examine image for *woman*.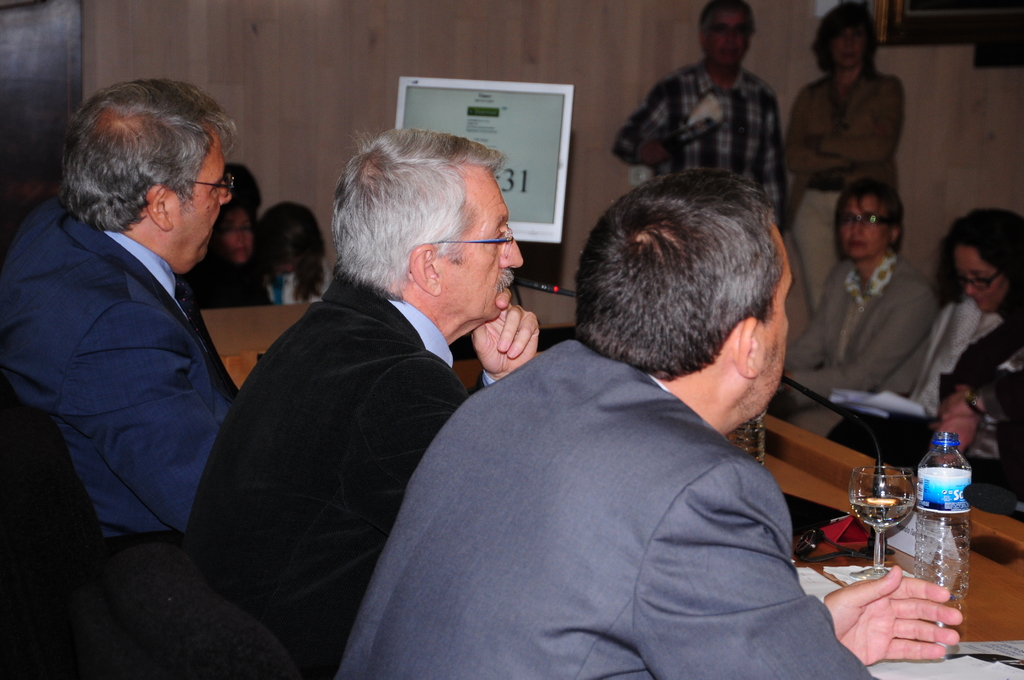
Examination result: 826/207/1023/476.
